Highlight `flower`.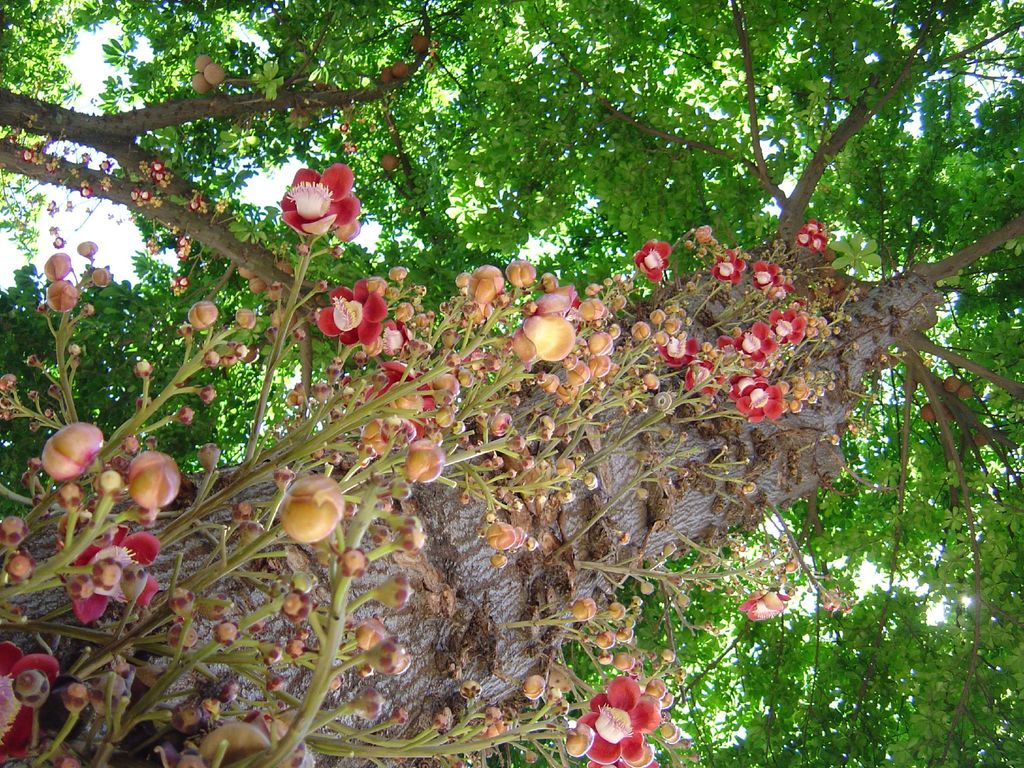
Highlighted region: BBox(734, 591, 791, 621).
